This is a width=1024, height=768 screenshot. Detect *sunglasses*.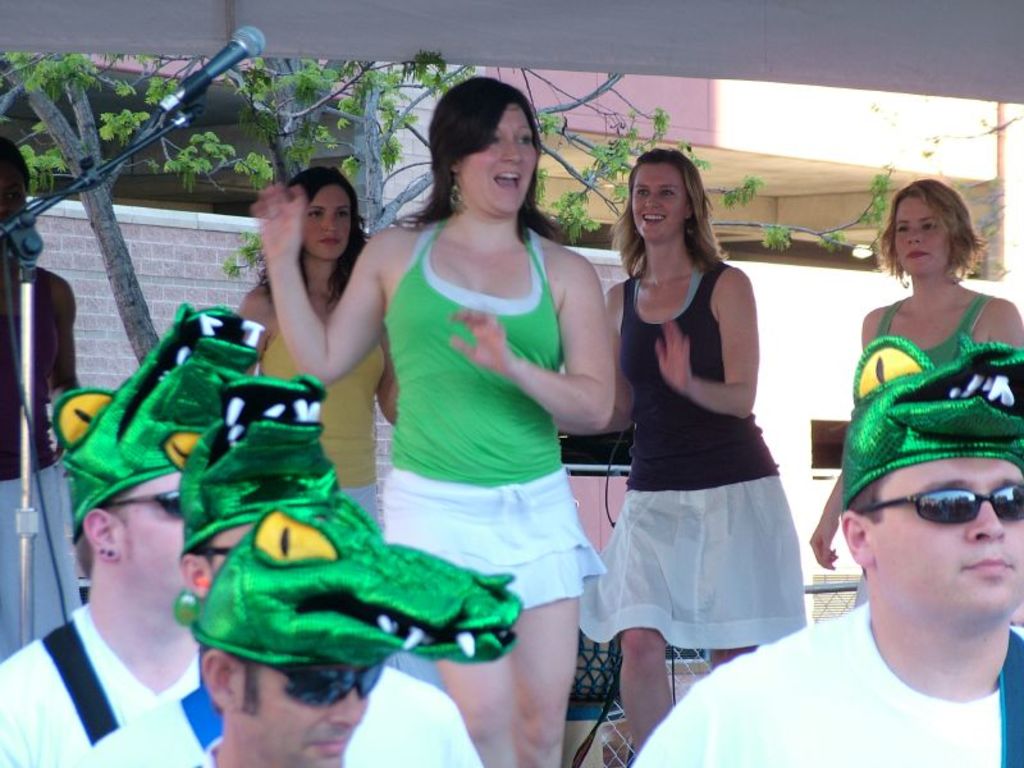
detection(257, 659, 384, 710).
